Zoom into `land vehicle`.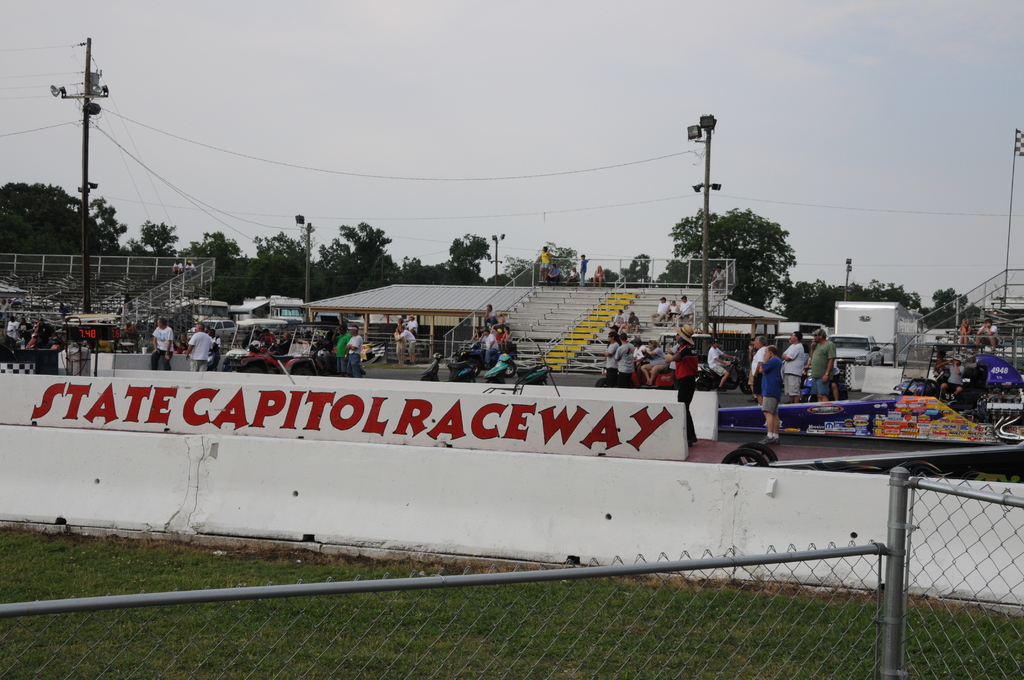
Zoom target: 775 333 817 358.
